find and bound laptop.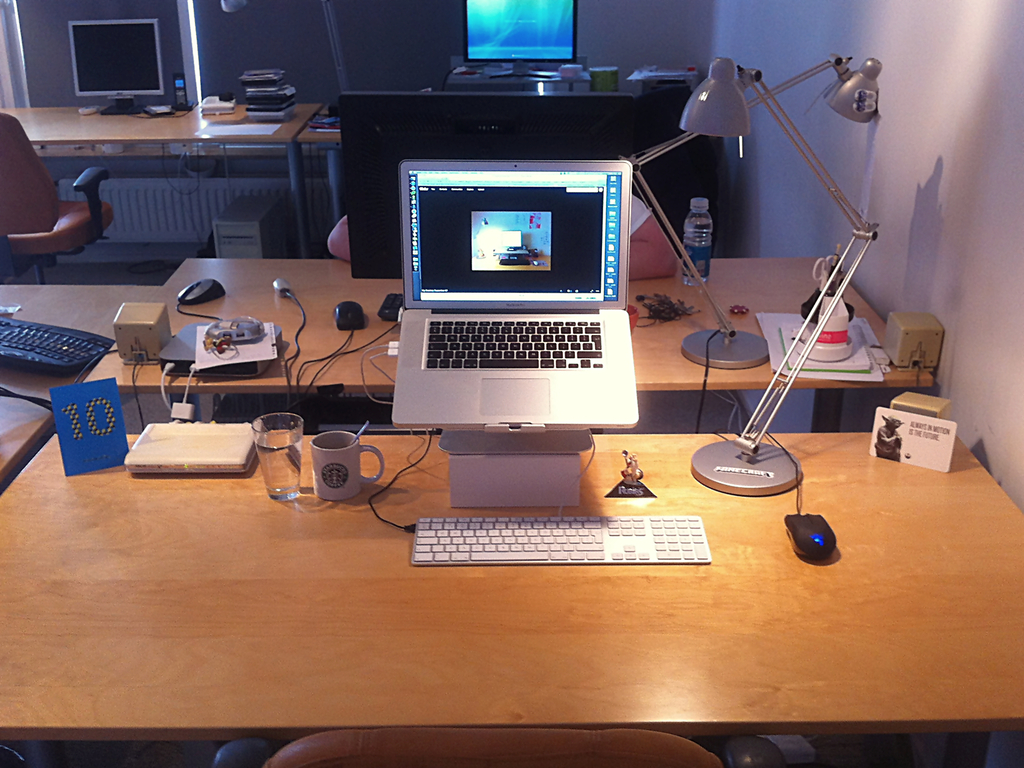
Bound: (x1=391, y1=165, x2=646, y2=438).
